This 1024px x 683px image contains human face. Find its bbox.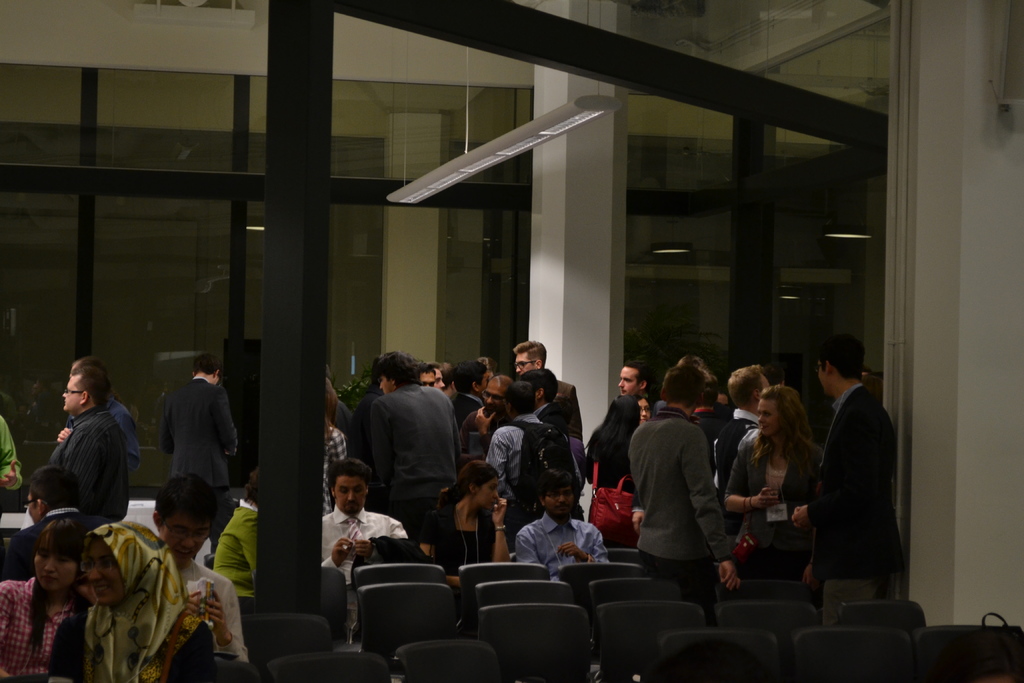
<bbox>483, 377, 505, 413</bbox>.
